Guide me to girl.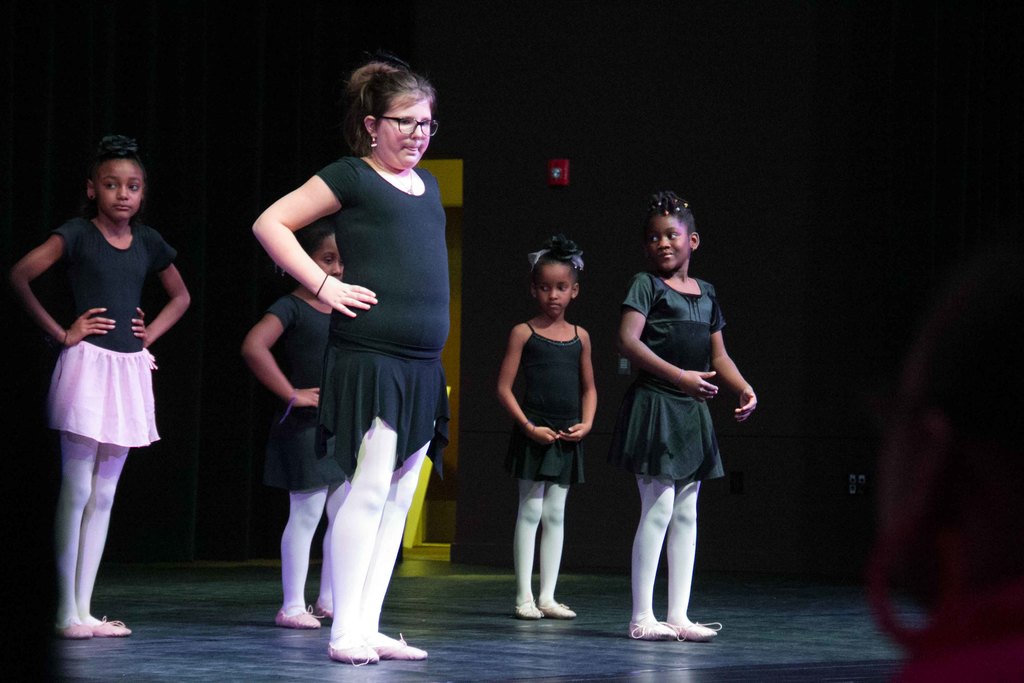
Guidance: left=15, top=138, right=198, bottom=638.
